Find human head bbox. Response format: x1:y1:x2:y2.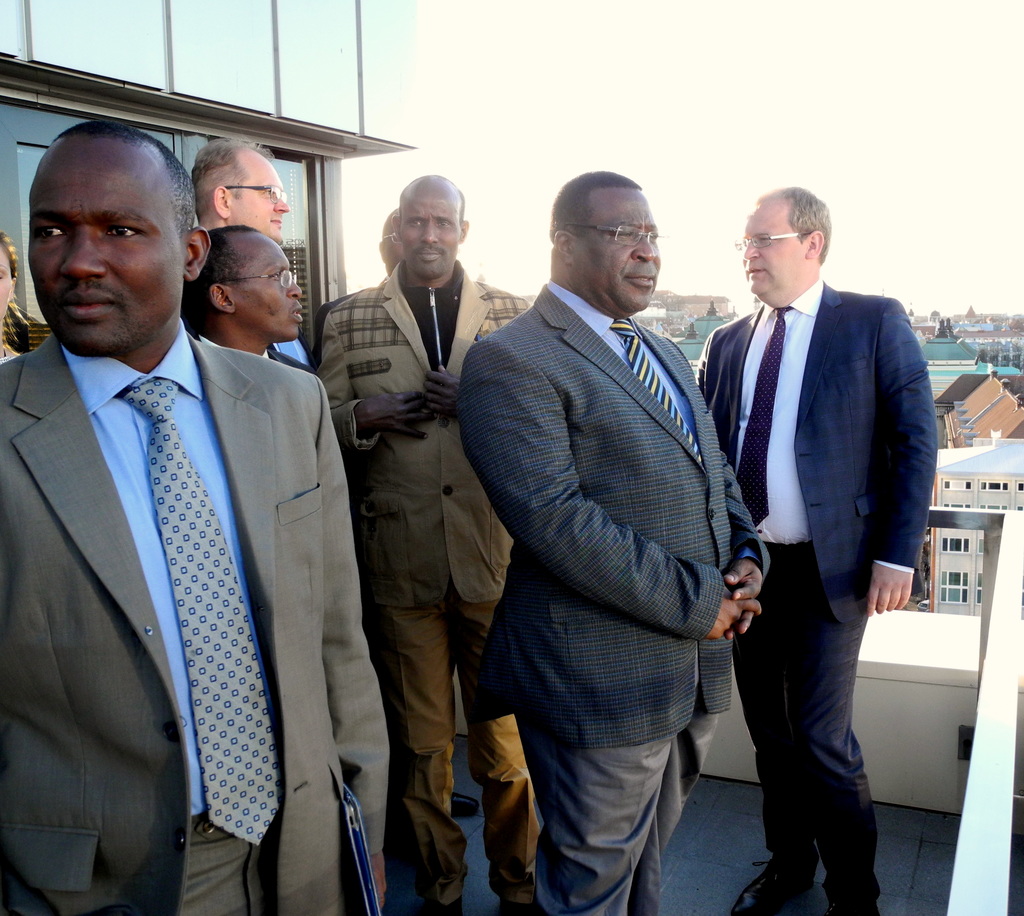
24:118:186:342.
